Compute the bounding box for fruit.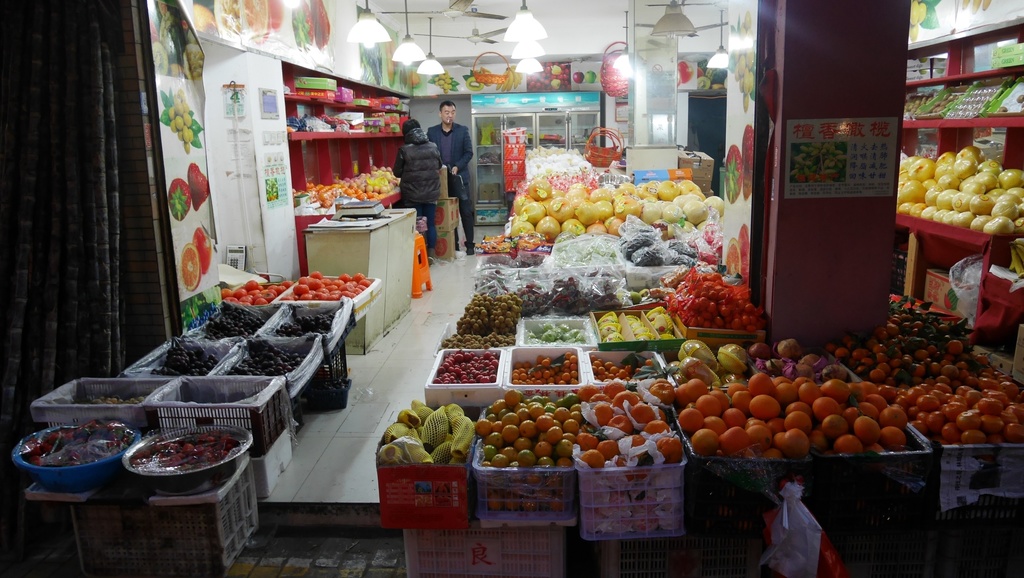
(385,42,399,87).
